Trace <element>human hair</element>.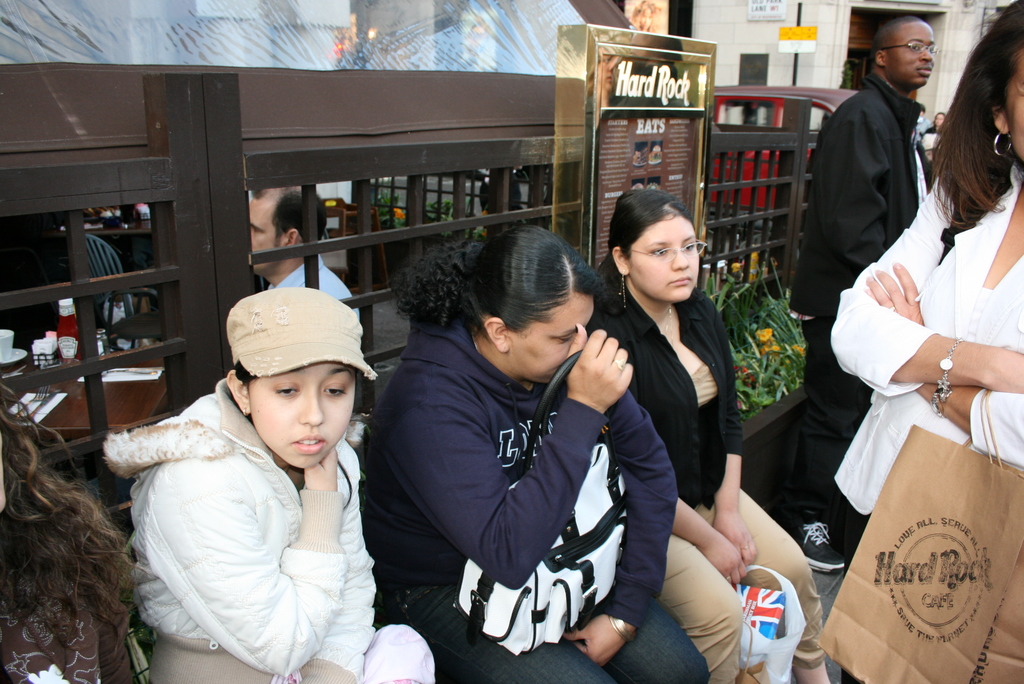
Traced to (left=273, top=189, right=328, bottom=244).
